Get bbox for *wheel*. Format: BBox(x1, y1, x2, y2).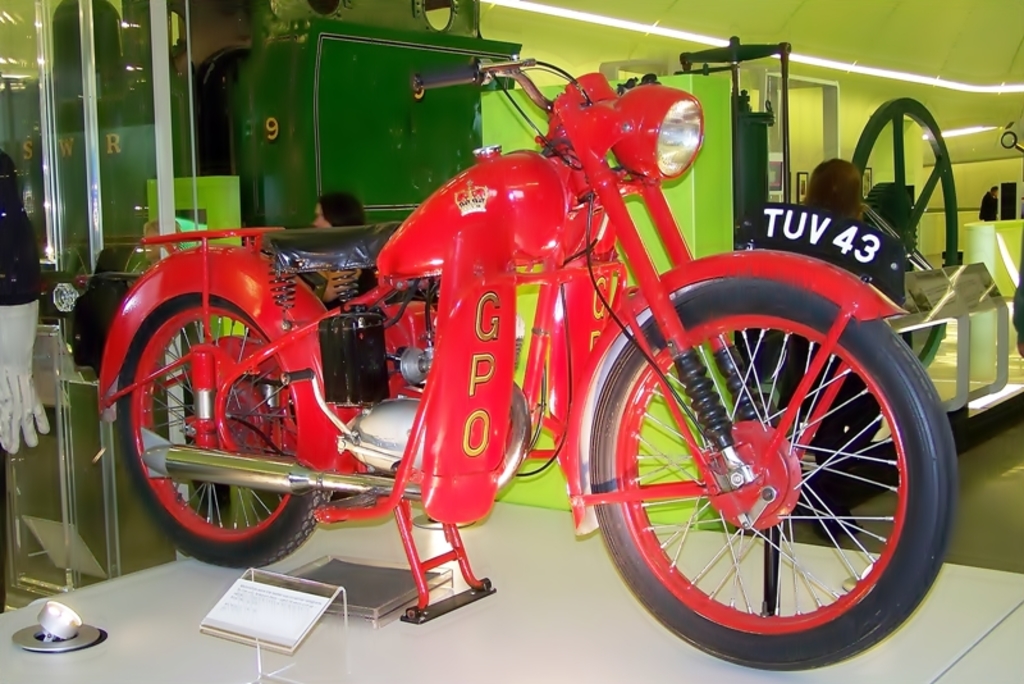
BBox(851, 96, 957, 368).
